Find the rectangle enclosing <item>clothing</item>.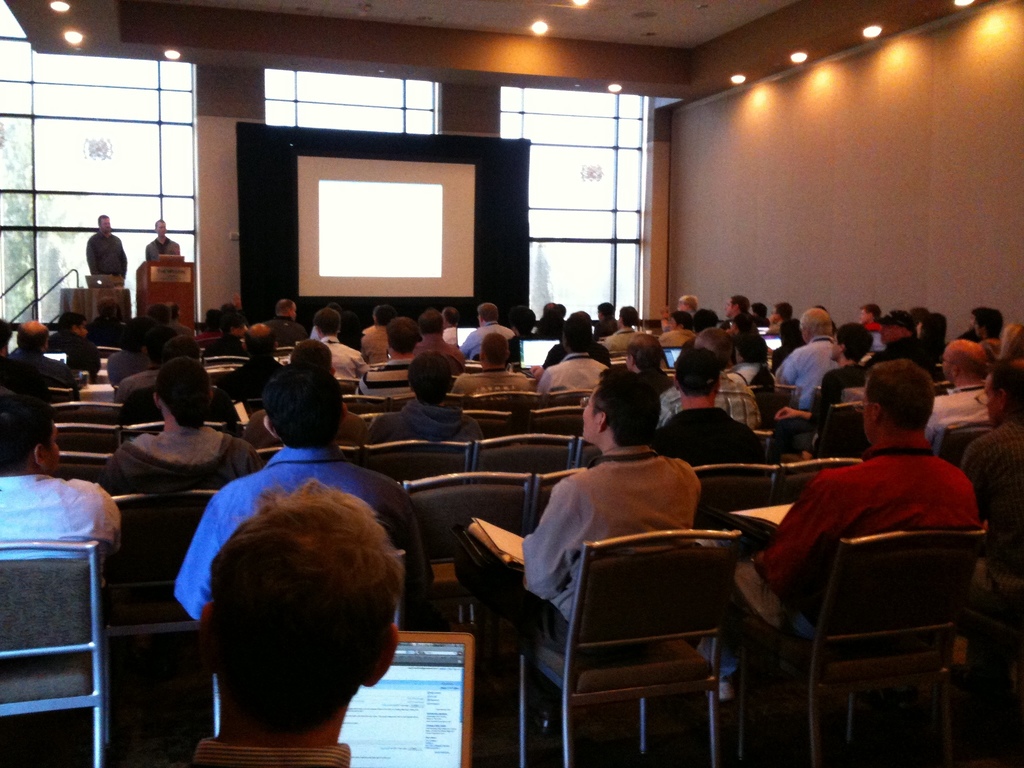
bbox(491, 445, 701, 708).
